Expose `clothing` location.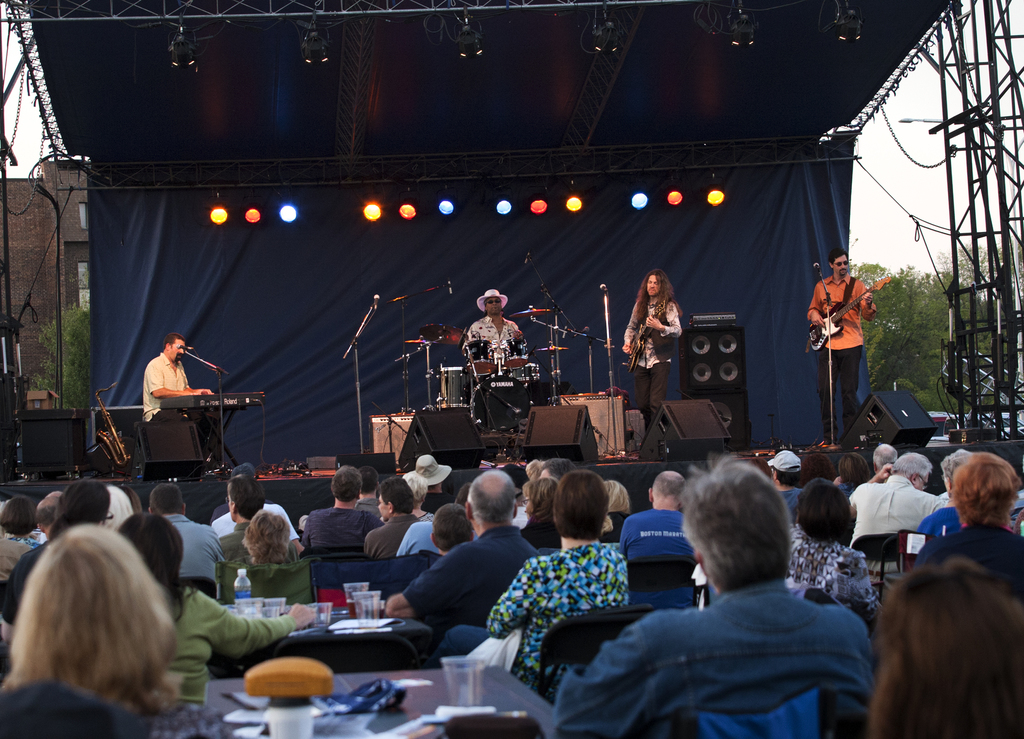
Exposed at select_region(135, 343, 194, 434).
